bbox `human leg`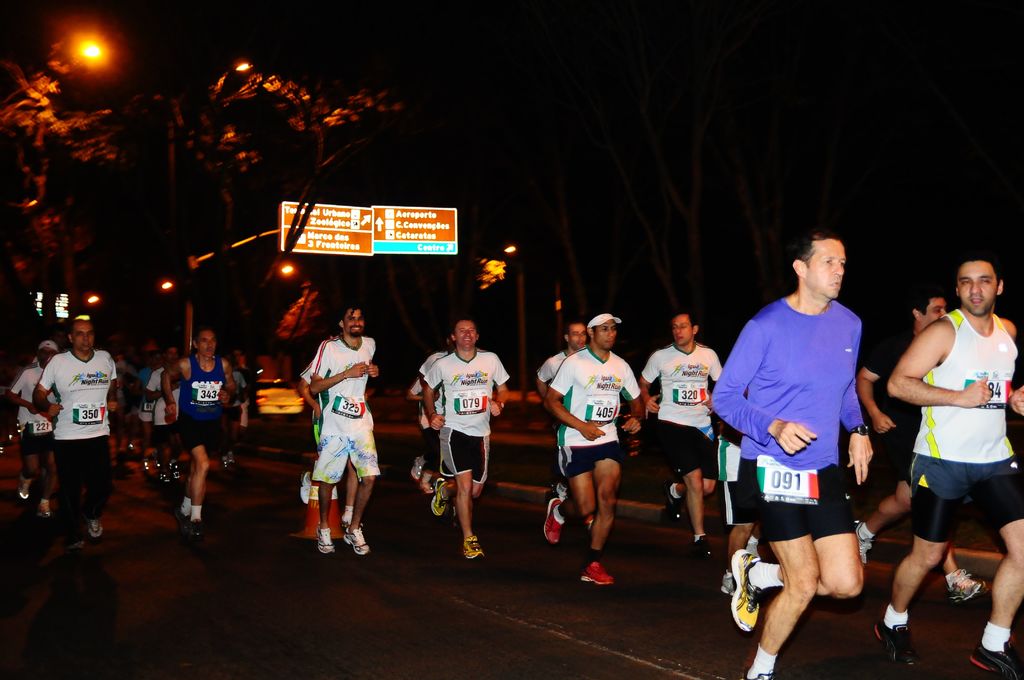
bbox(94, 442, 104, 534)
